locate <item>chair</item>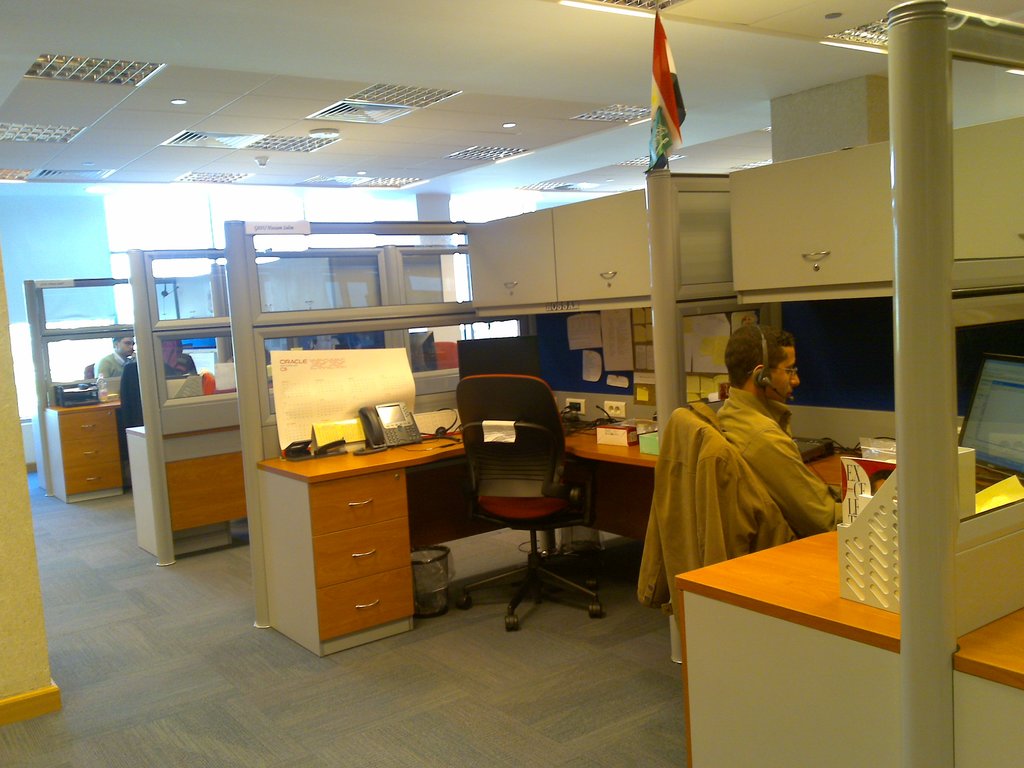
left=440, top=380, right=590, bottom=623
